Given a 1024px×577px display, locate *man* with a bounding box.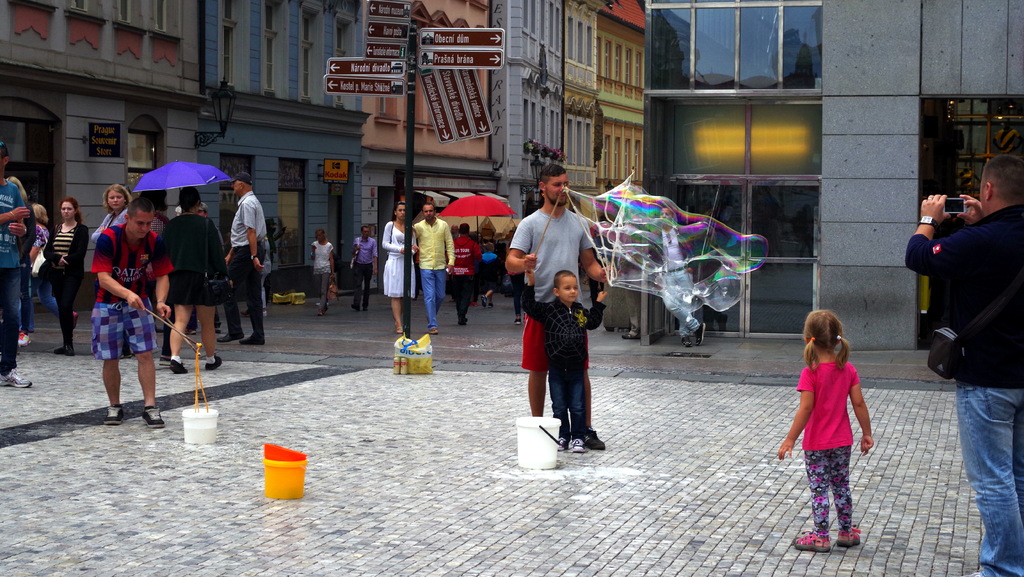
Located: [507,160,620,413].
